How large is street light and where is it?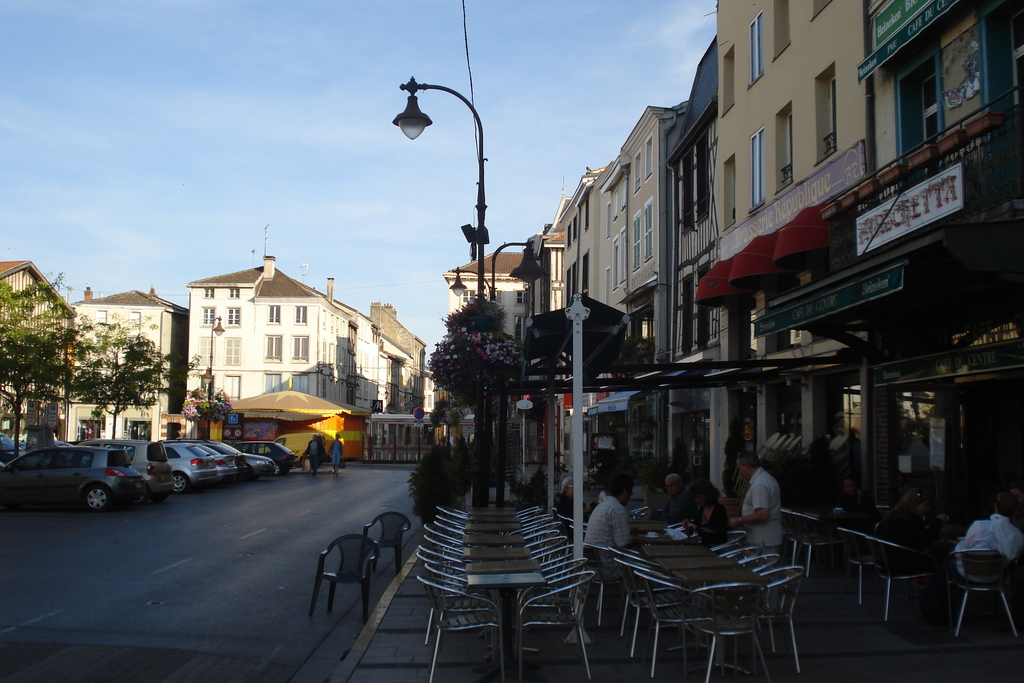
Bounding box: BBox(394, 77, 477, 494).
